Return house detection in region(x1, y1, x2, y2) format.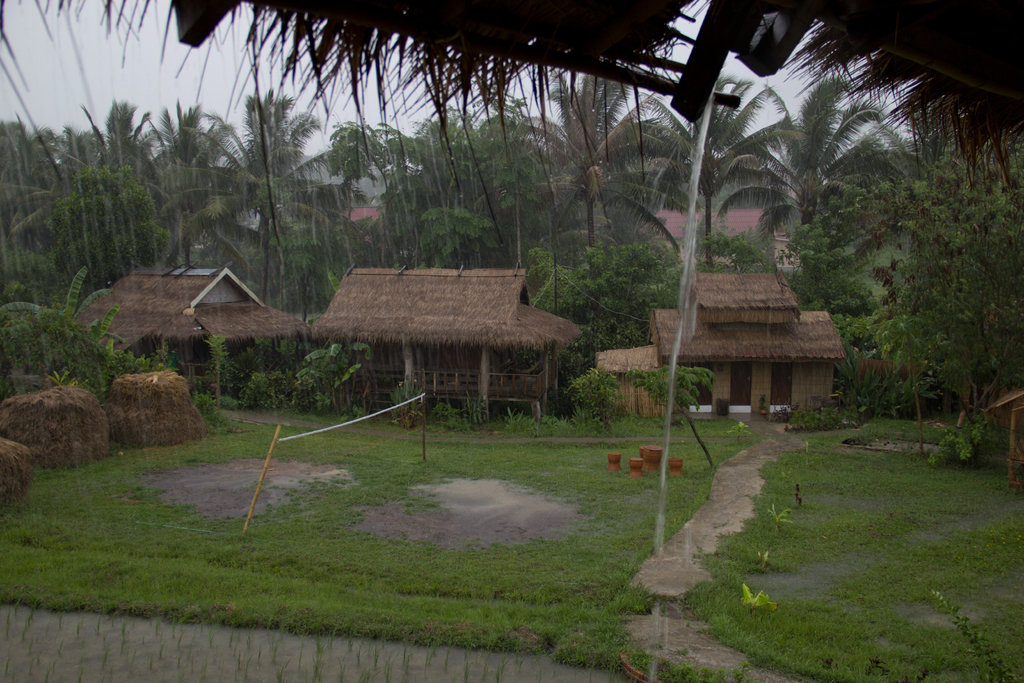
region(661, 204, 790, 260).
